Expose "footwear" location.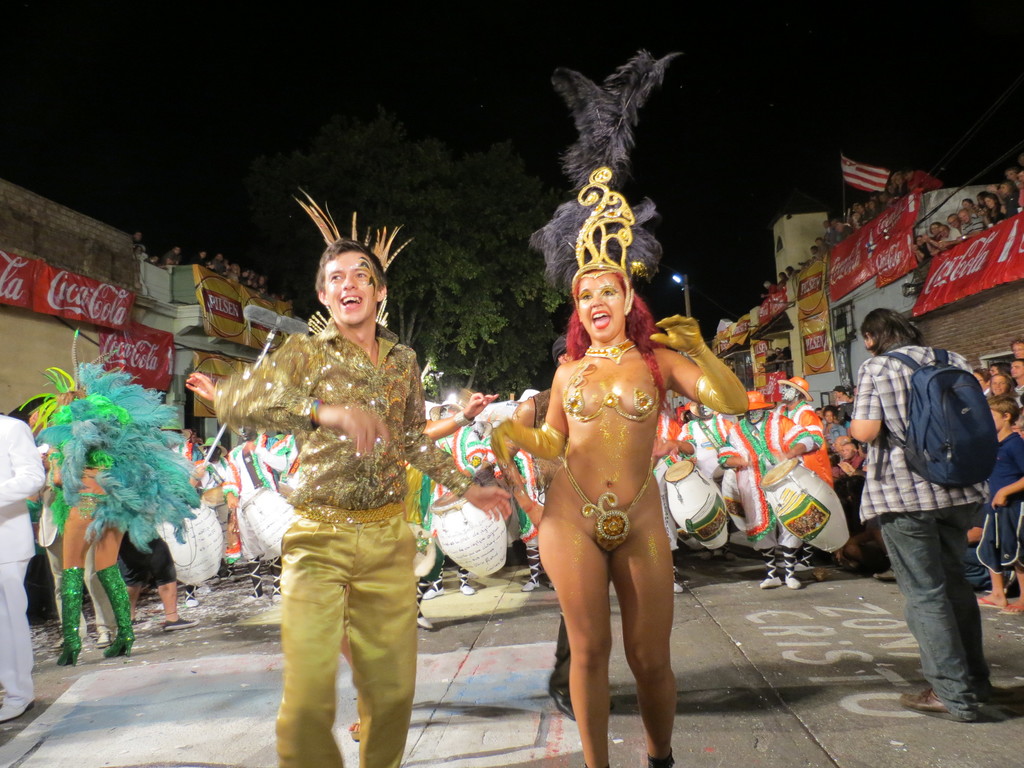
Exposed at select_region(346, 717, 365, 746).
